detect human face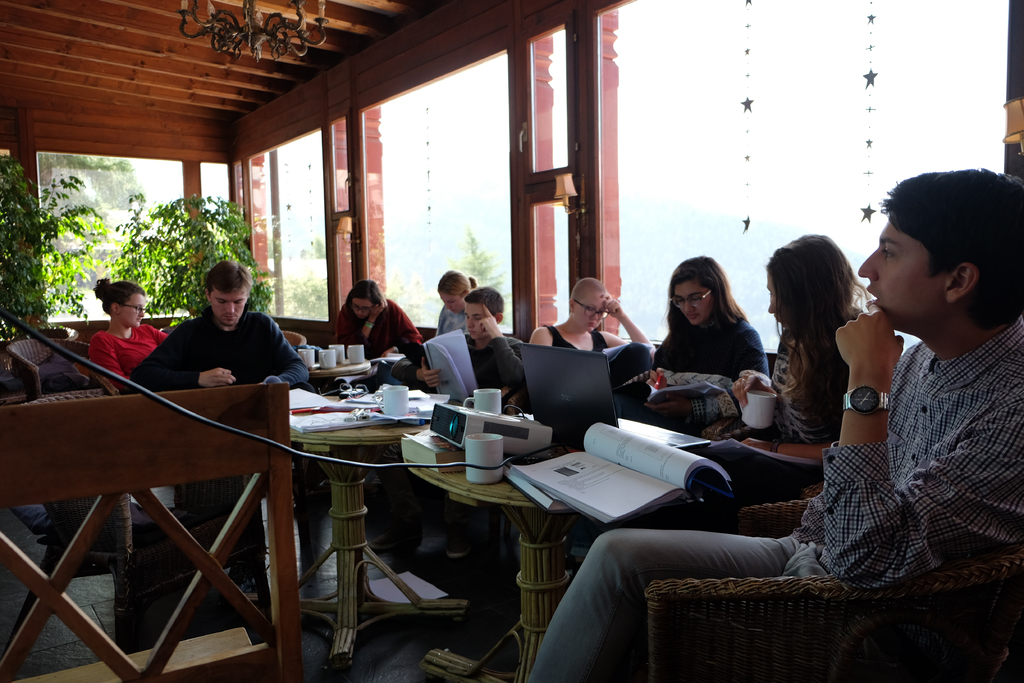
<bbox>442, 291, 461, 311</bbox>
